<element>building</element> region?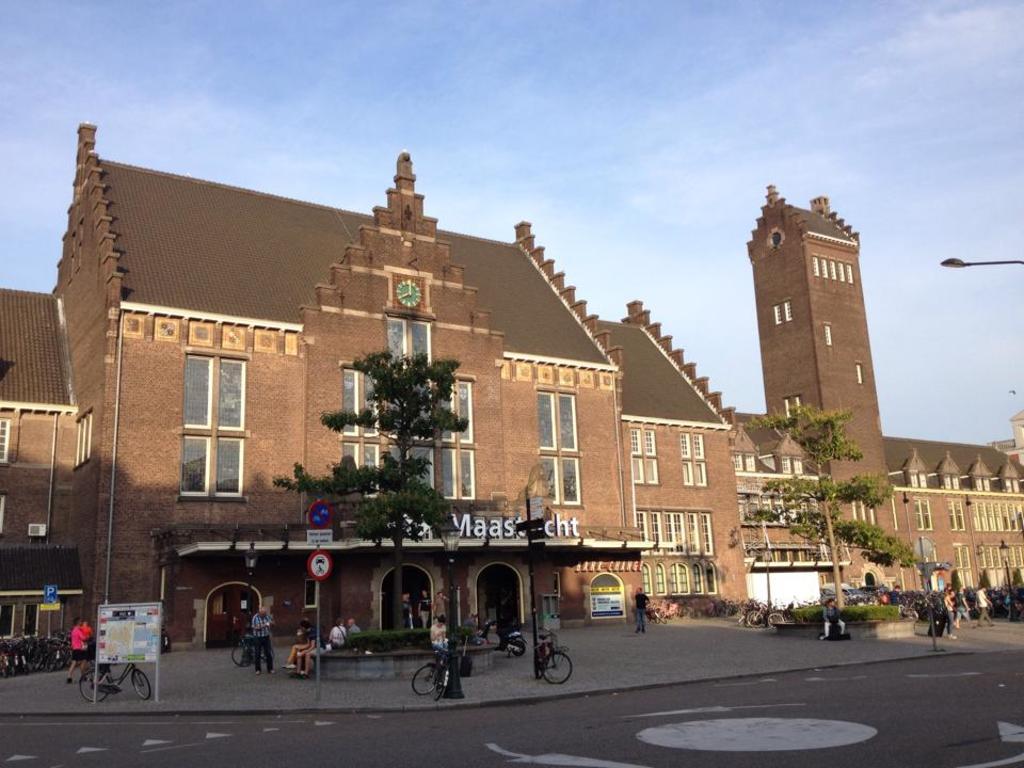
54:114:649:653
